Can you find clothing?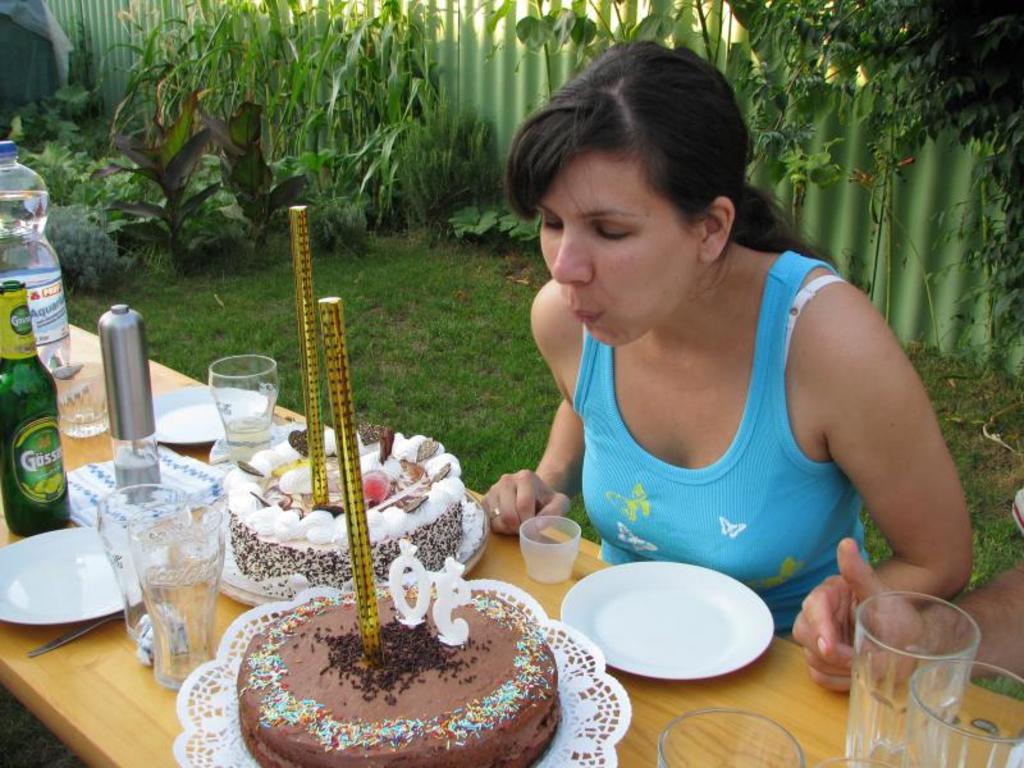
Yes, bounding box: bbox=(571, 247, 876, 646).
